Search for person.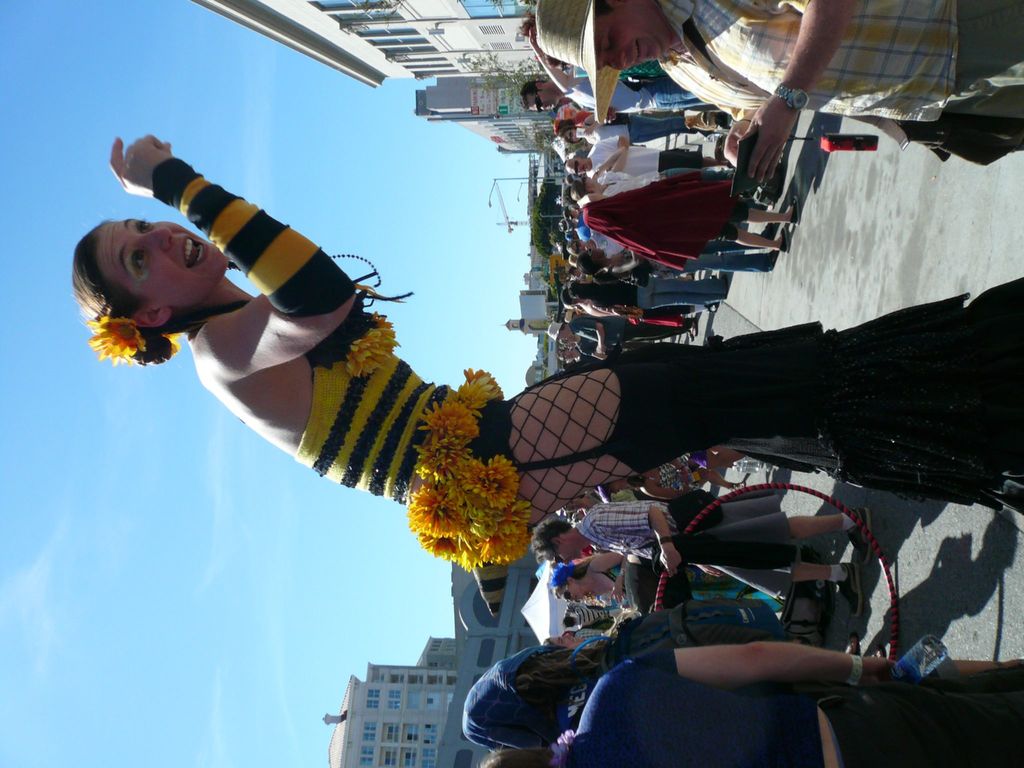
Found at {"x1": 537, "y1": 1, "x2": 1023, "y2": 170}.
